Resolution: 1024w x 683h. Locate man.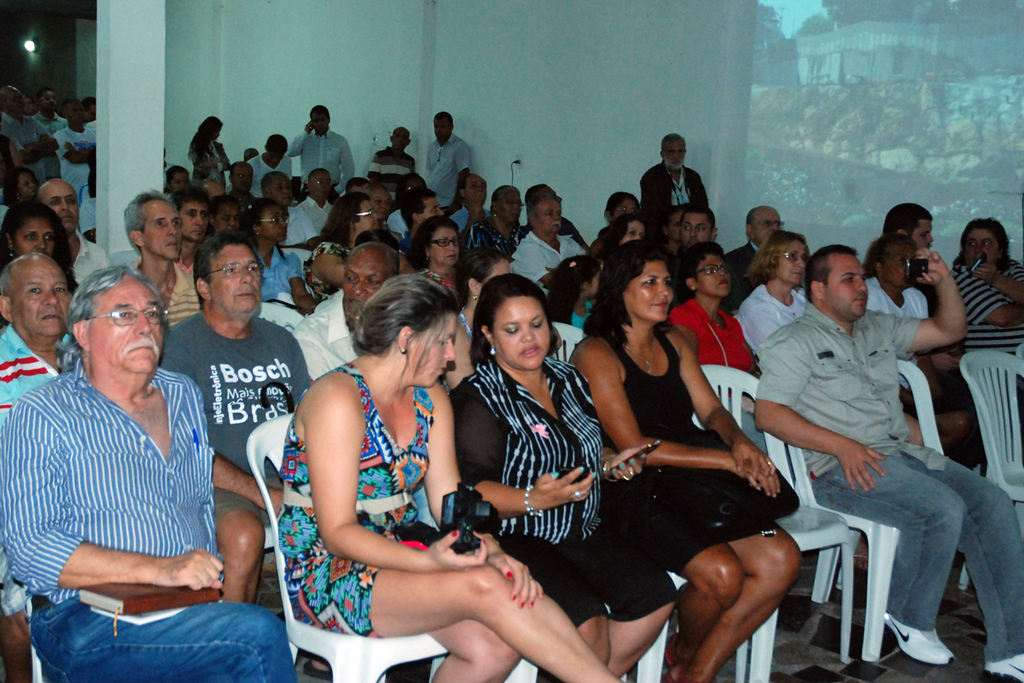
region(288, 246, 410, 367).
